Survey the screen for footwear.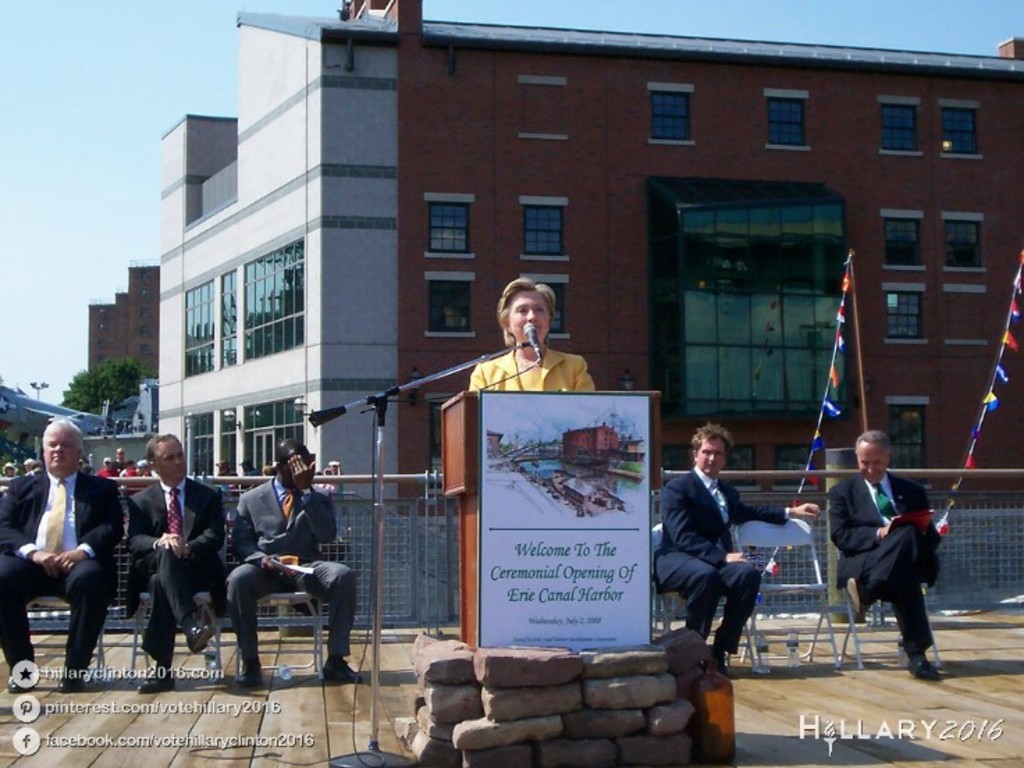
Survey found: BBox(235, 658, 263, 690).
